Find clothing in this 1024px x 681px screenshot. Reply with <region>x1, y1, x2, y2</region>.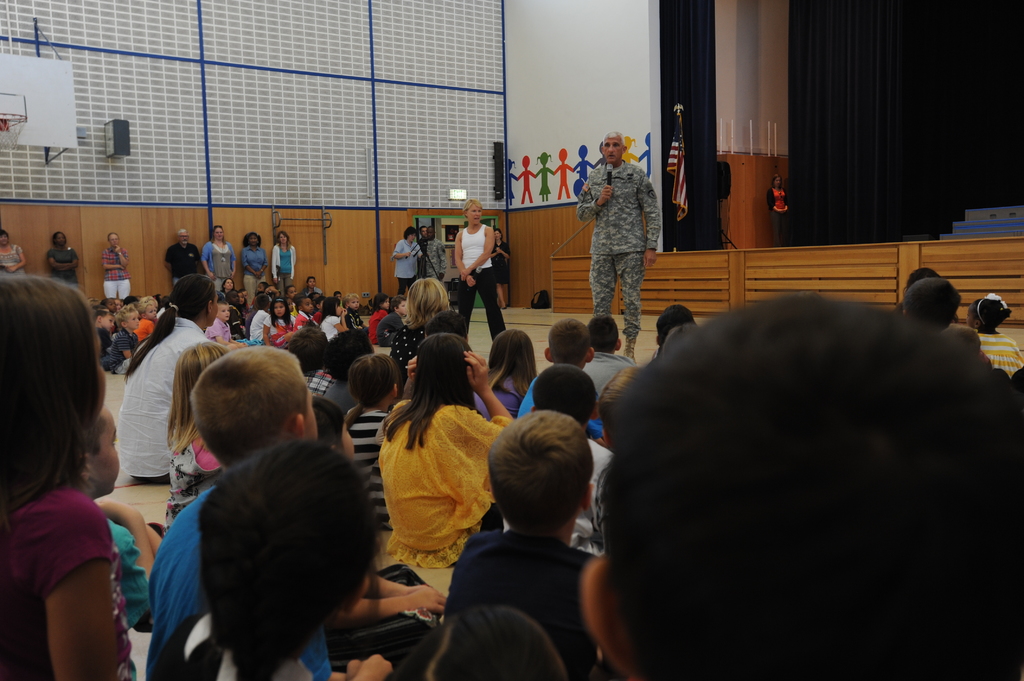
<region>575, 429, 621, 550</region>.
